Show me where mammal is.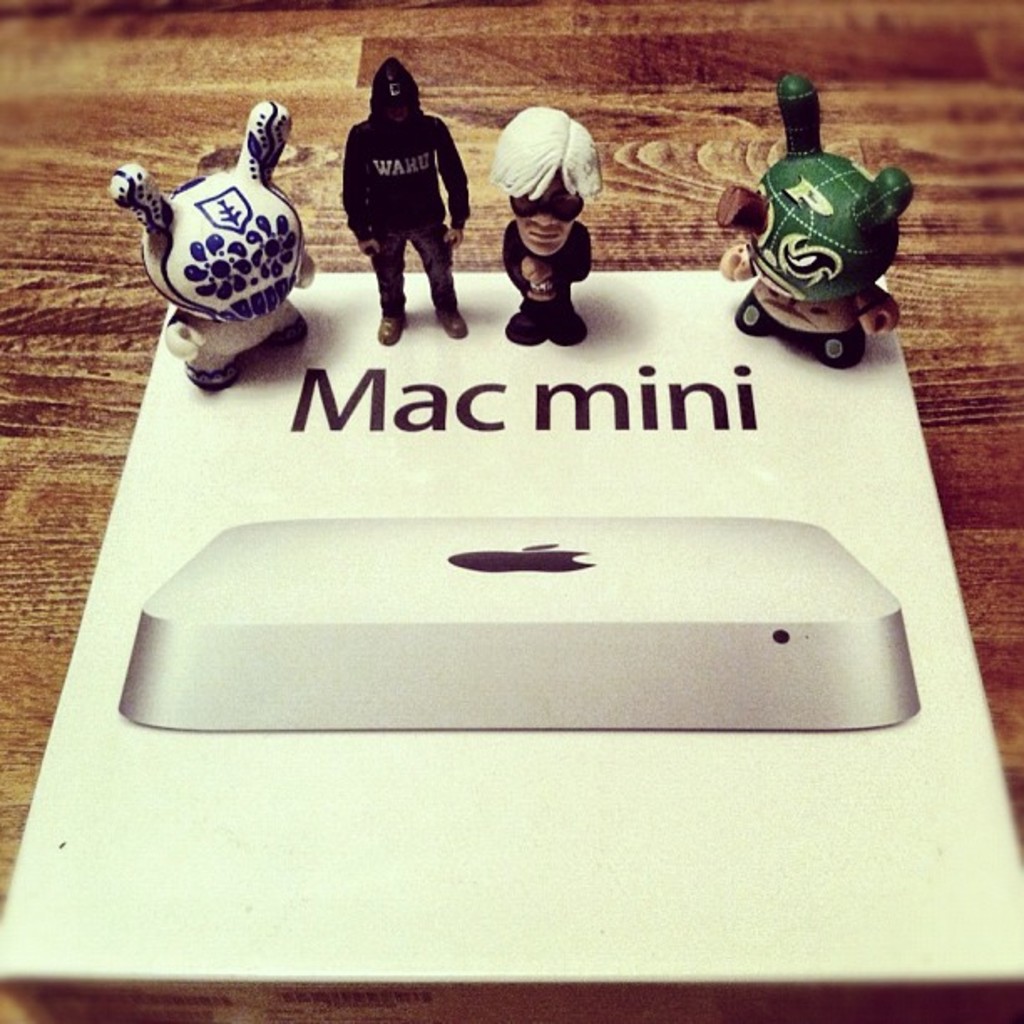
mammal is at region(331, 57, 467, 316).
